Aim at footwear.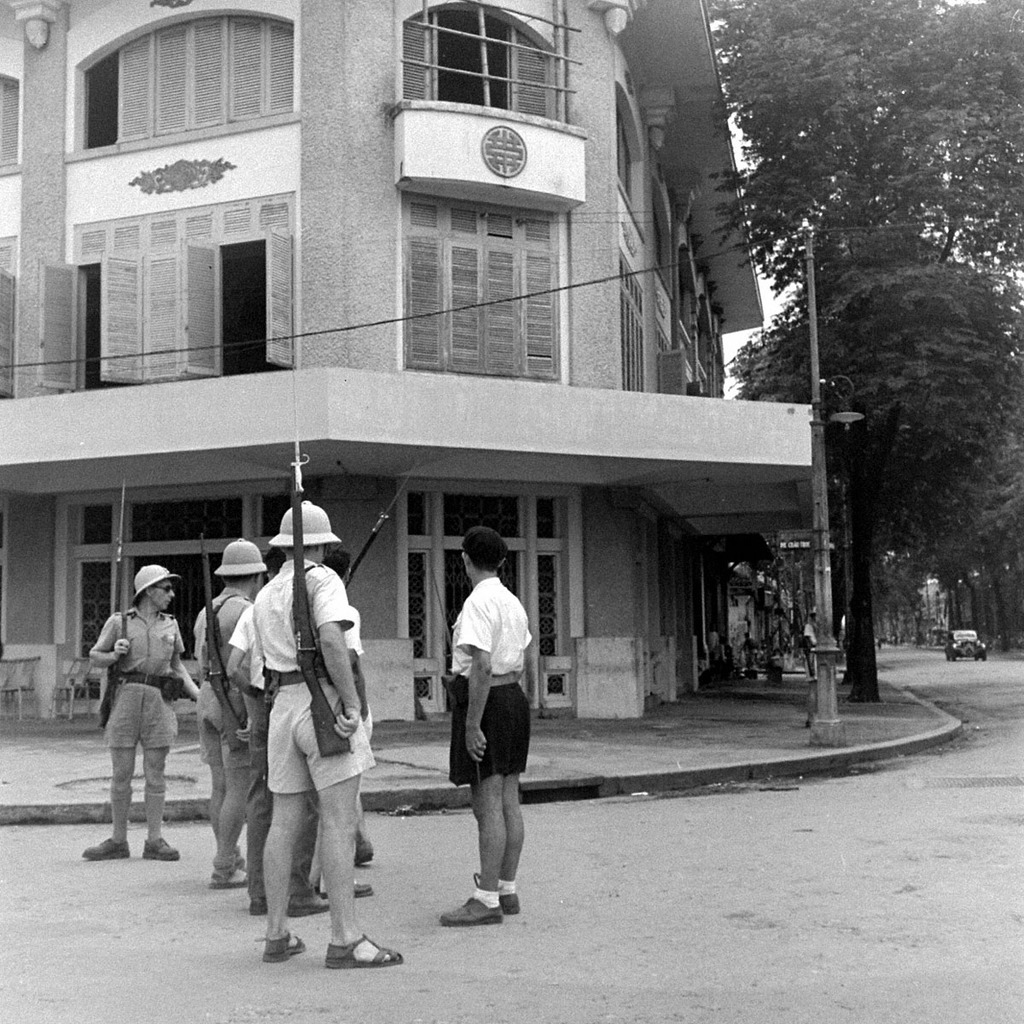
Aimed at 314/878/372/898.
